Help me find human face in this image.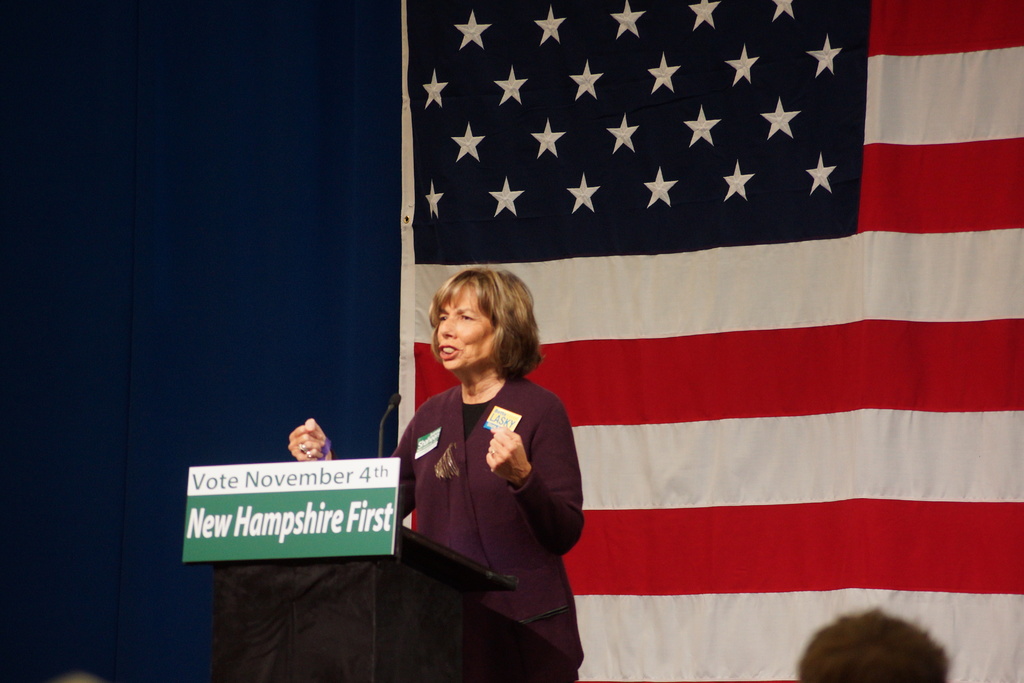
Found it: locate(430, 276, 499, 366).
